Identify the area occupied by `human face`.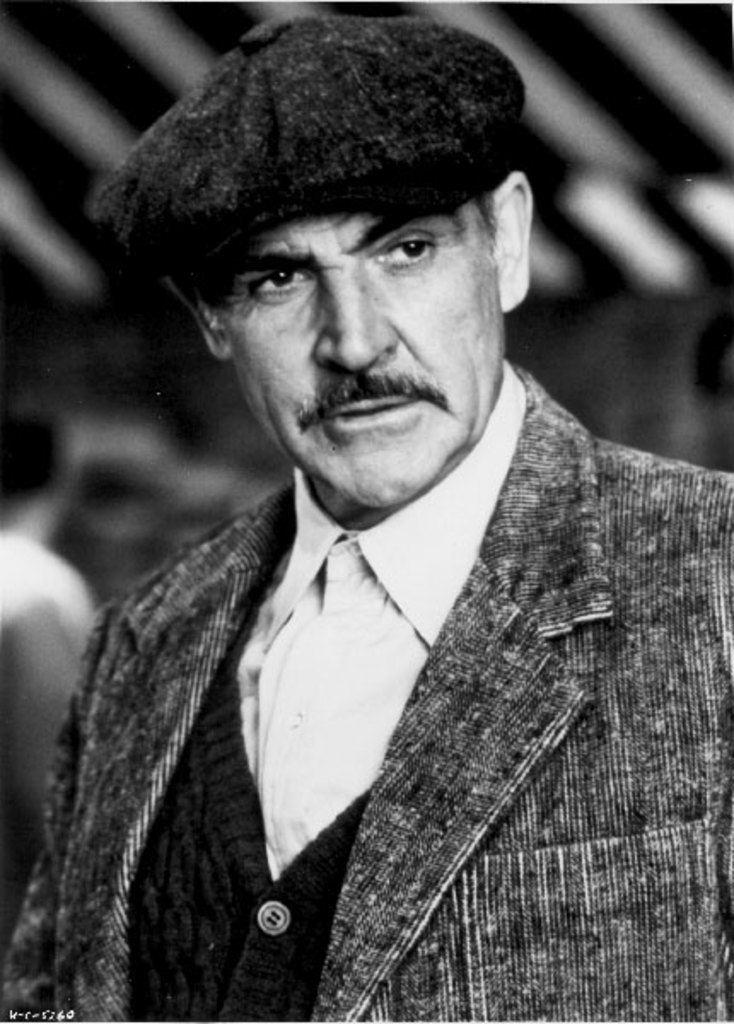
Area: l=232, t=217, r=505, b=510.
